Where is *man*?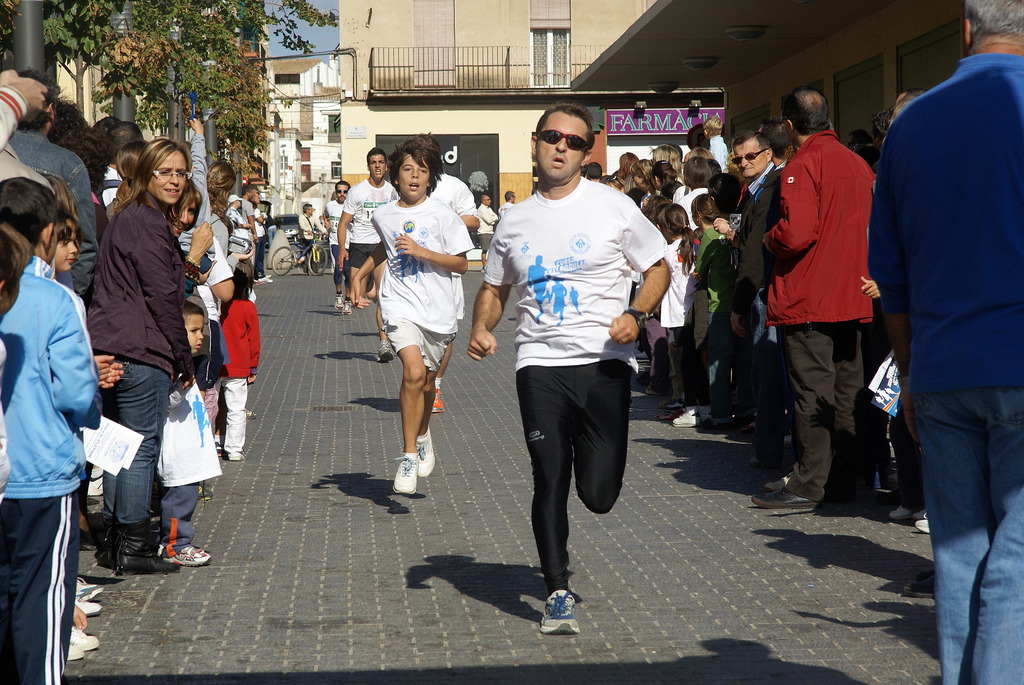
241/185/260/287.
